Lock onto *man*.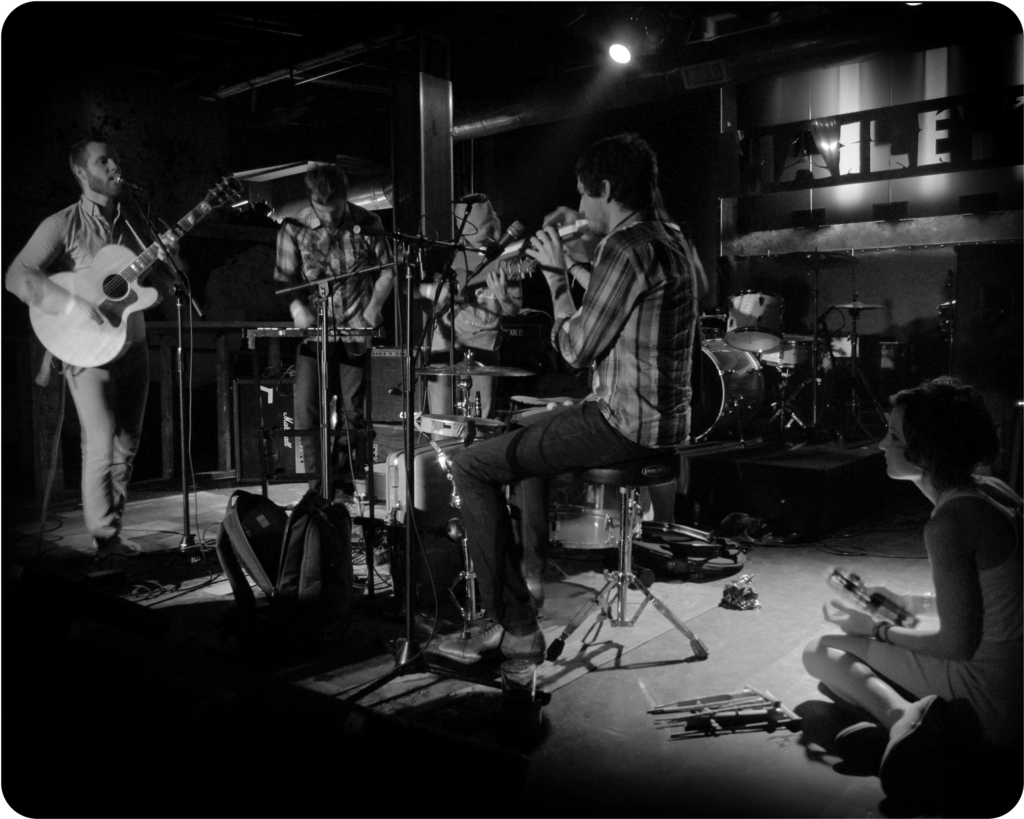
Locked: <region>1, 136, 187, 561</region>.
